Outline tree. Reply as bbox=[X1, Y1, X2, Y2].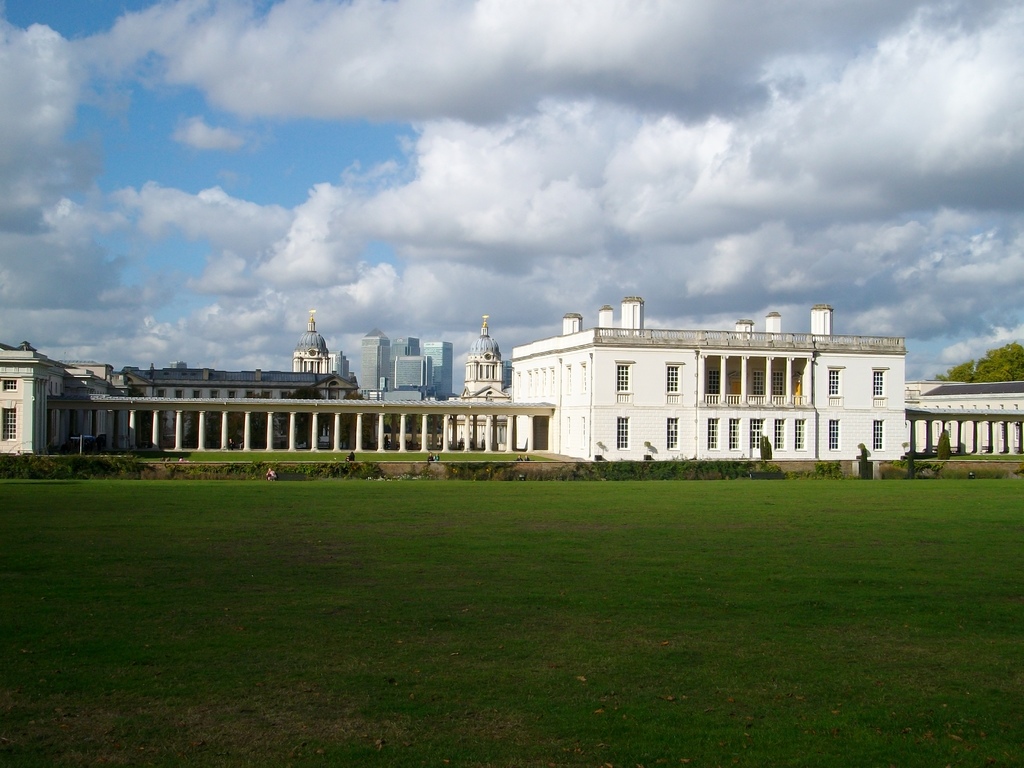
bbox=[233, 392, 267, 444].
